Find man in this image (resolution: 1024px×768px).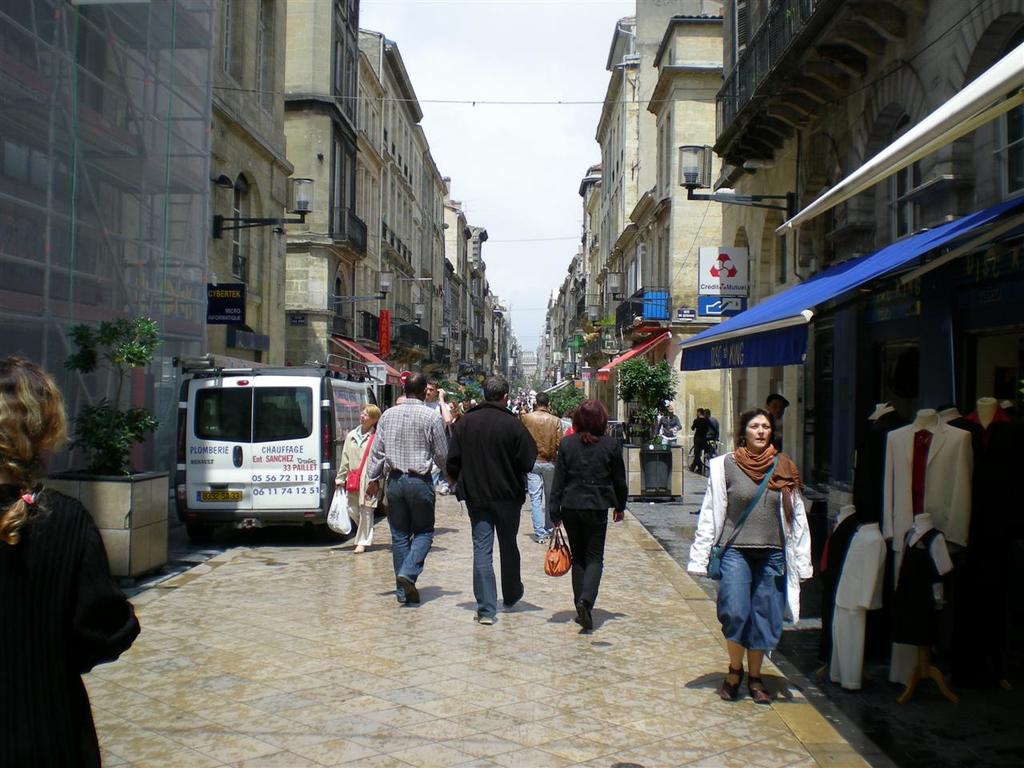
select_region(527, 393, 558, 539).
